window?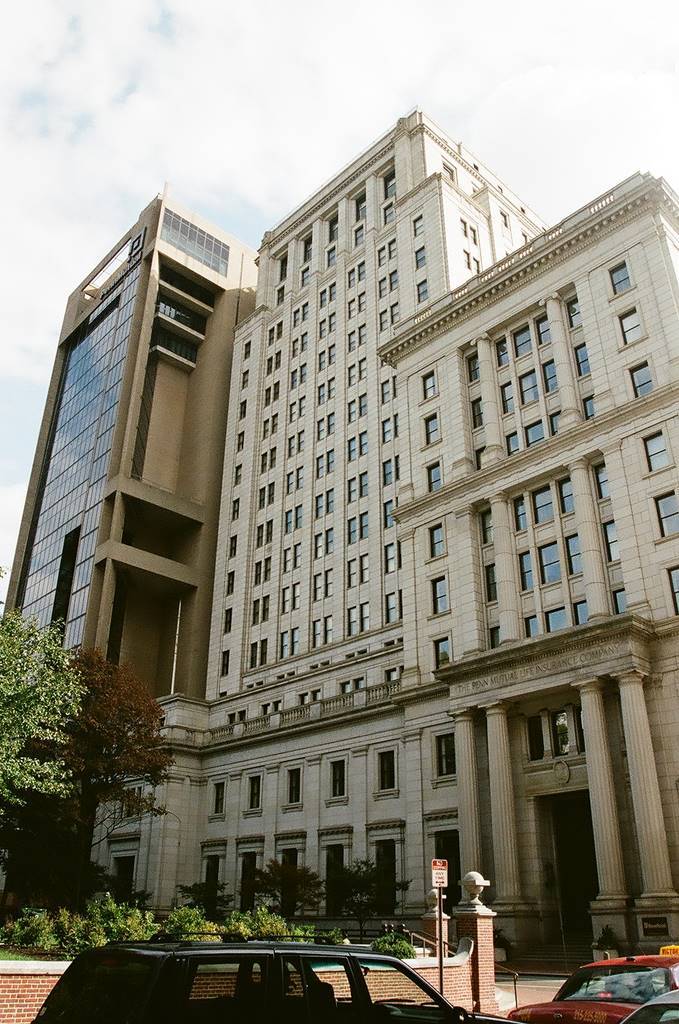
(610, 256, 635, 295)
